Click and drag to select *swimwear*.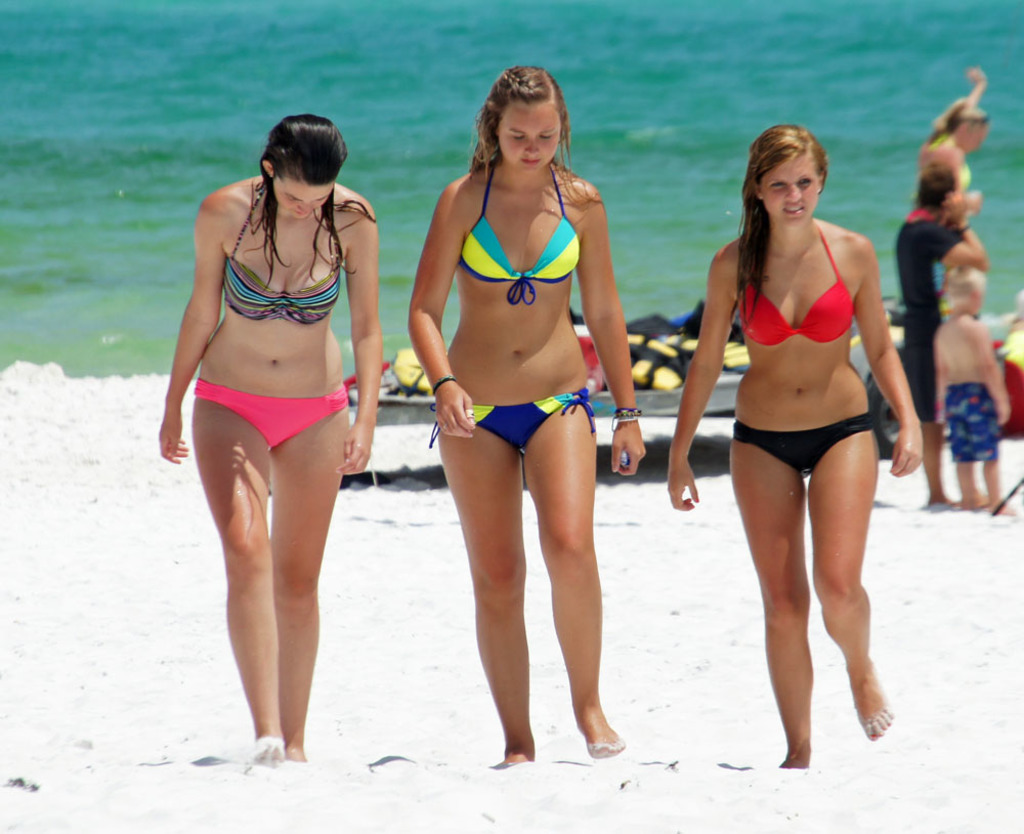
Selection: 900,208,962,428.
